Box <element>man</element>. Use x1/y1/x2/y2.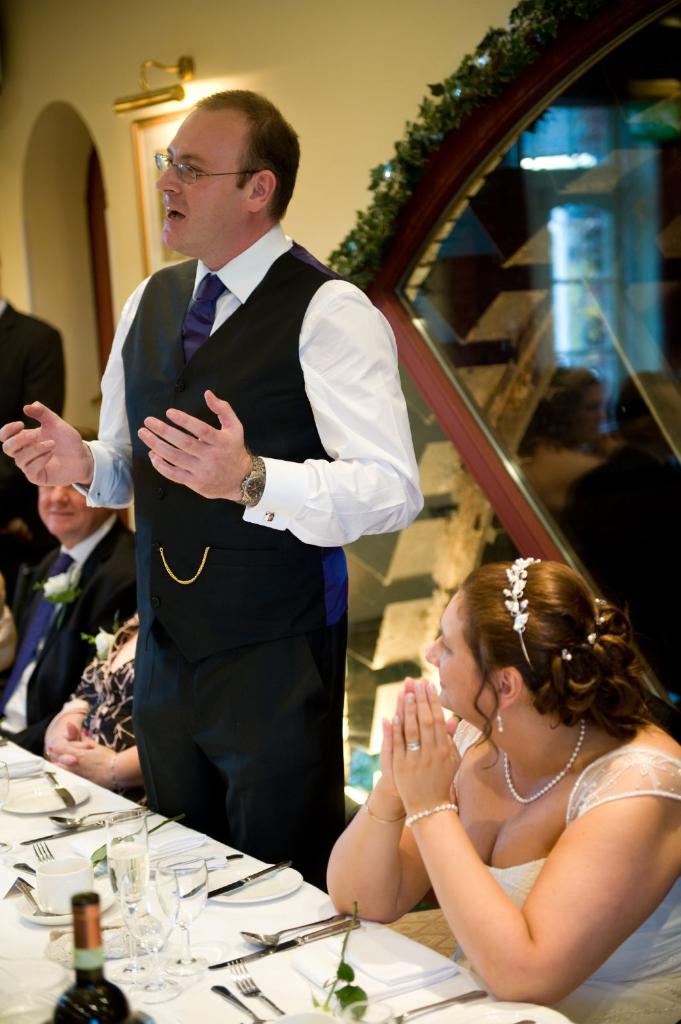
0/445/163/760.
